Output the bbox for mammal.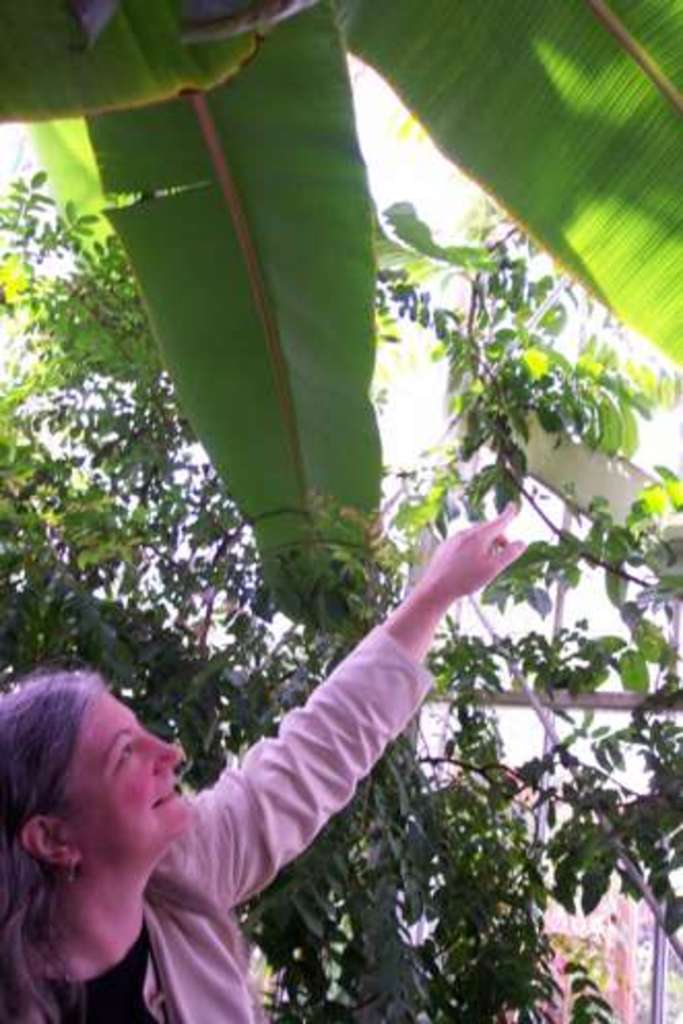
select_region(0, 498, 526, 1022).
